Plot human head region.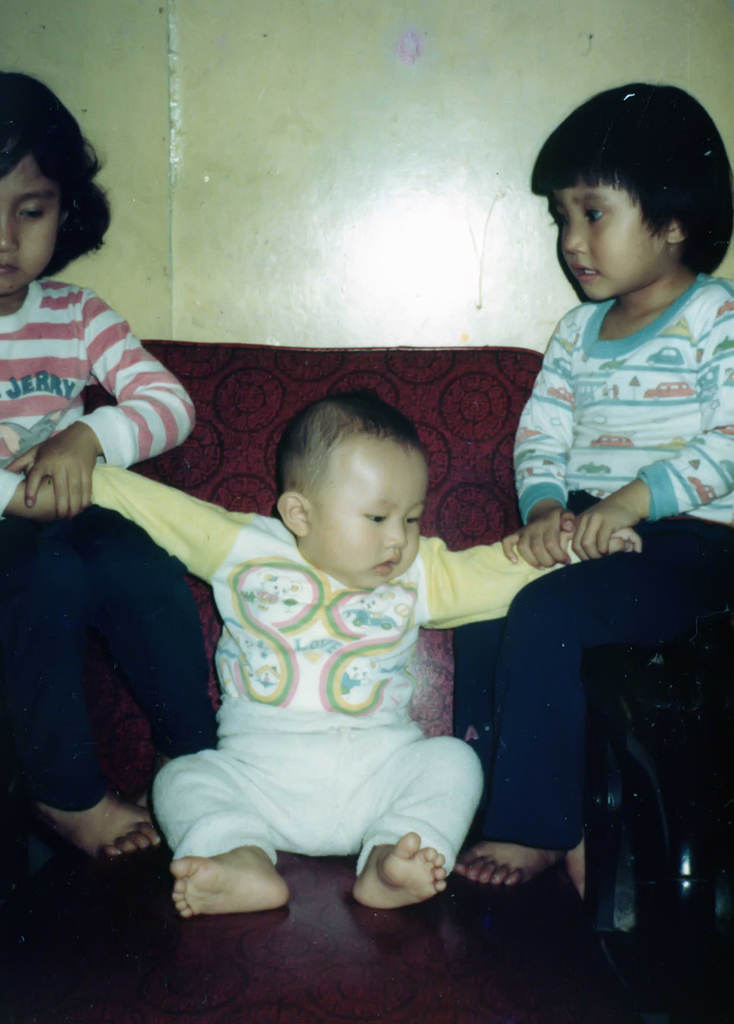
Plotted at <region>0, 68, 118, 304</region>.
